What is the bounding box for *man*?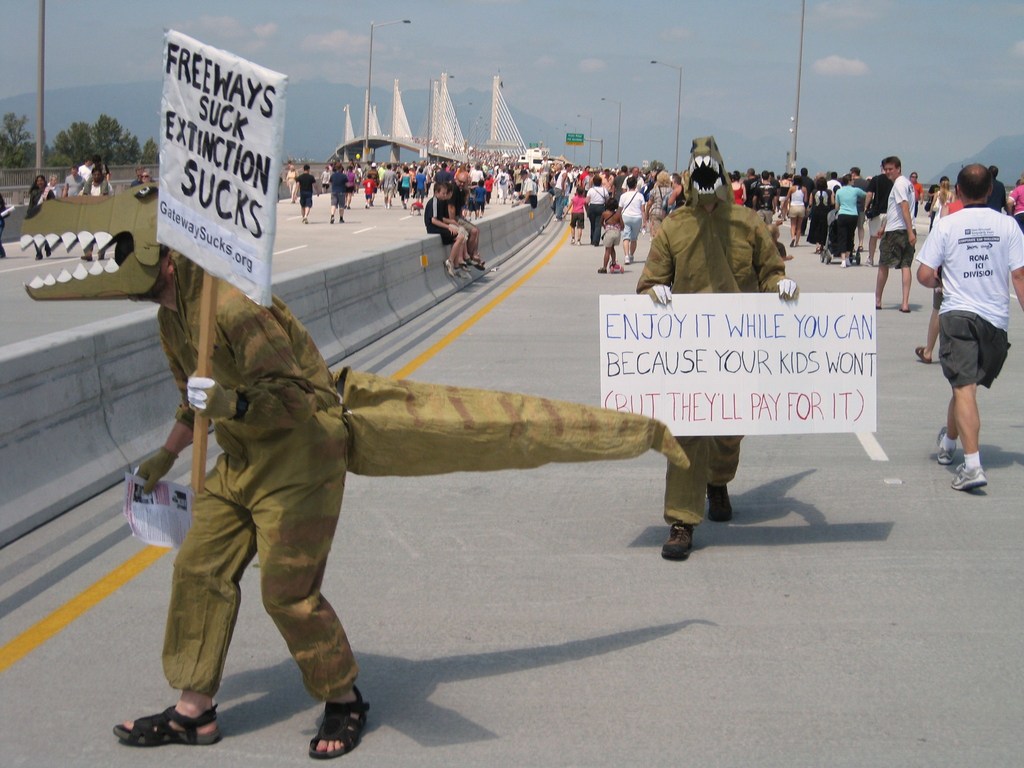
x1=744 y1=166 x2=760 y2=199.
